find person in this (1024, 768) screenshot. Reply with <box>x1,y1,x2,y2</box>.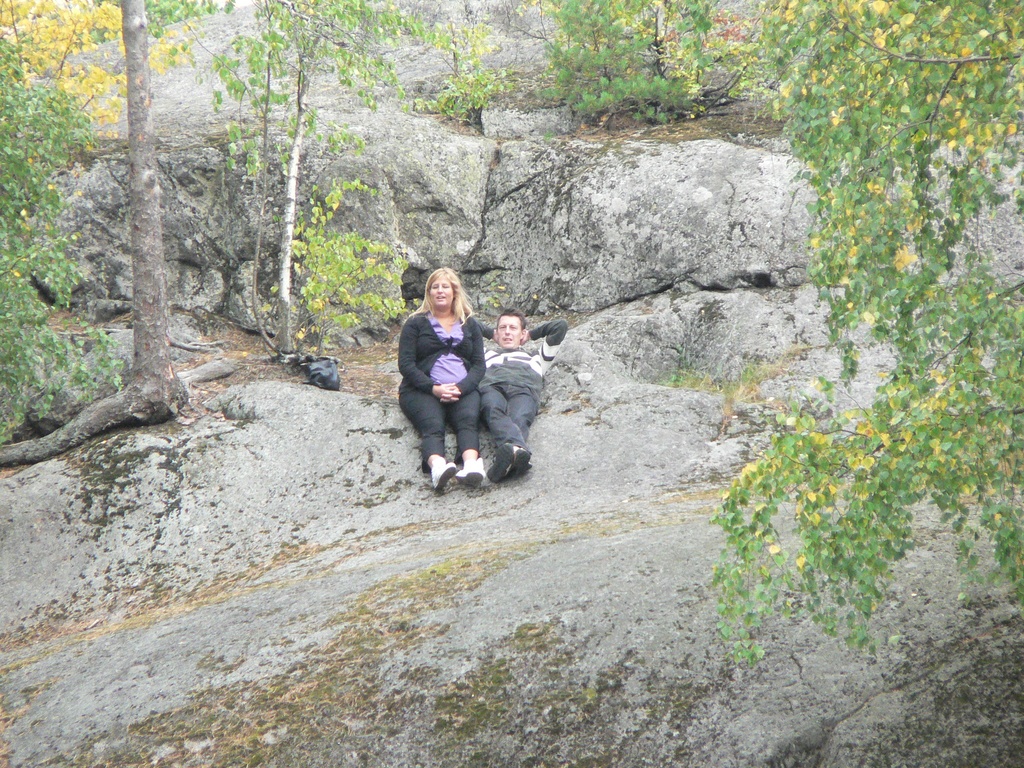
<box>477,305,568,484</box>.
